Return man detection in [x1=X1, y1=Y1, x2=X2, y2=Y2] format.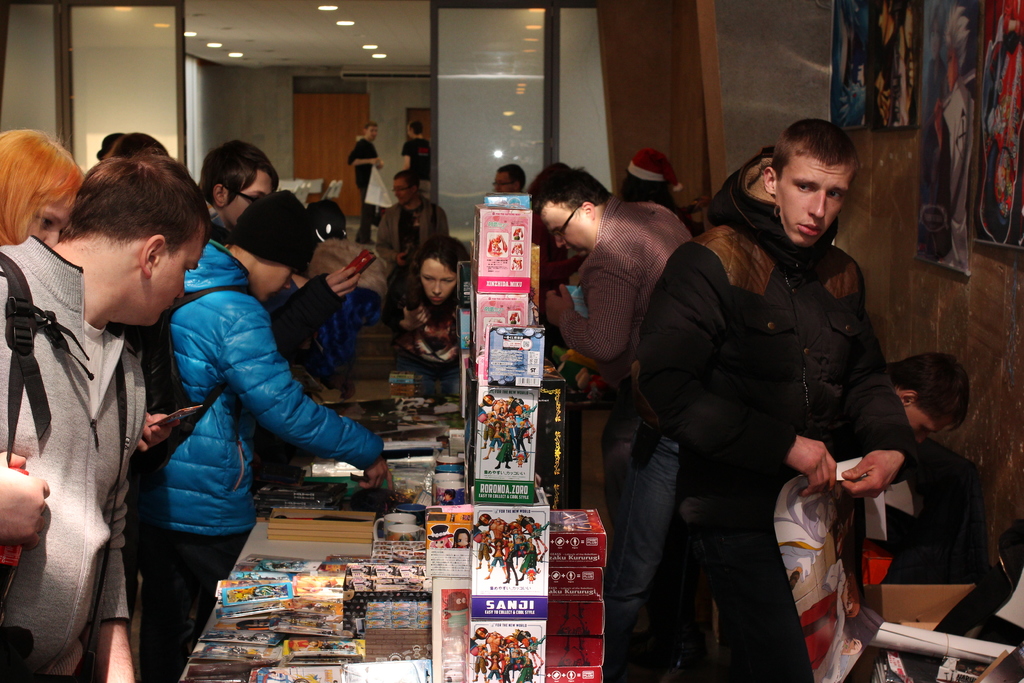
[x1=600, y1=120, x2=900, y2=682].
